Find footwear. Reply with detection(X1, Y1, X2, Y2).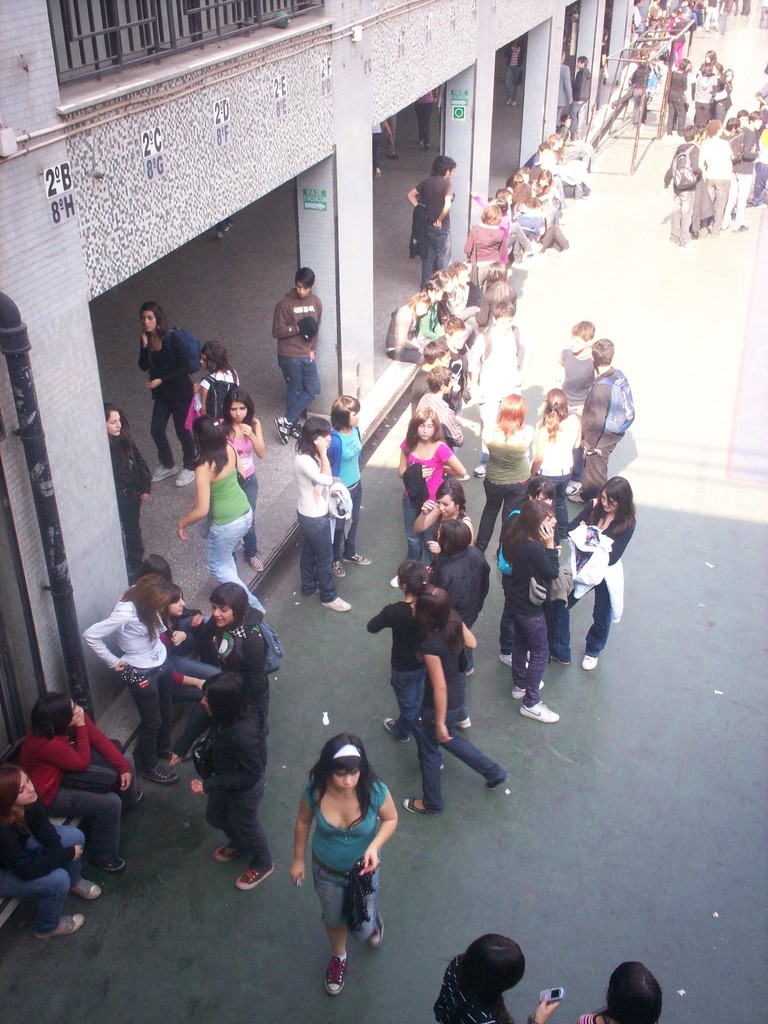
detection(31, 913, 83, 941).
